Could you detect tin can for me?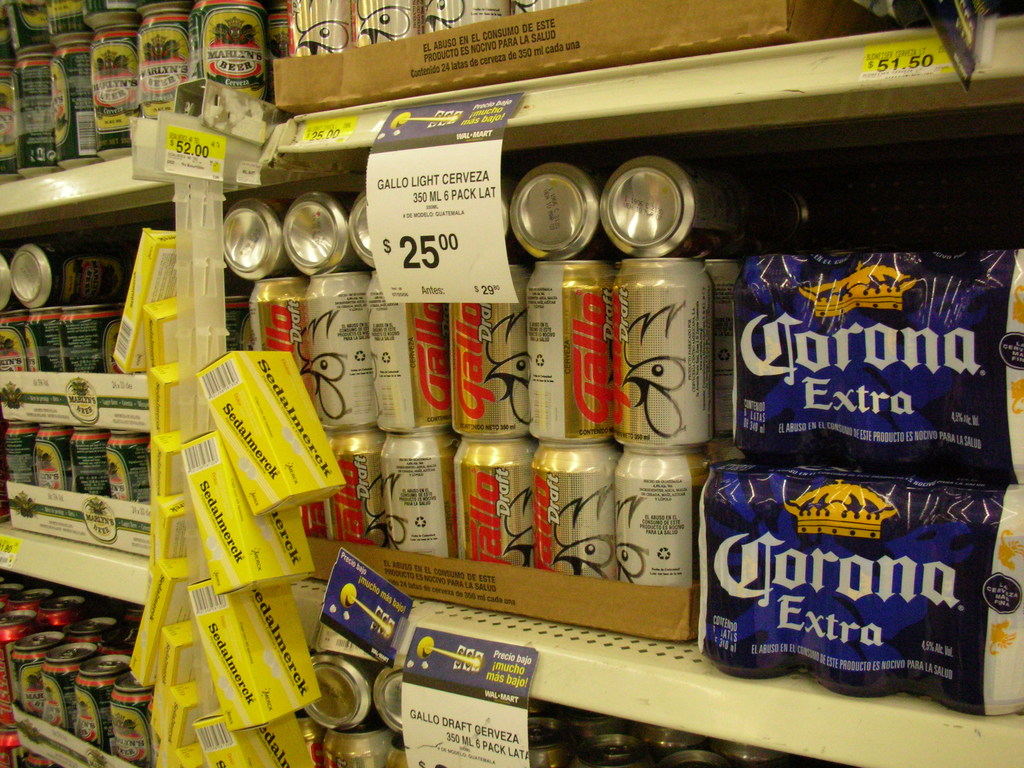
Detection result: Rect(451, 434, 534, 563).
